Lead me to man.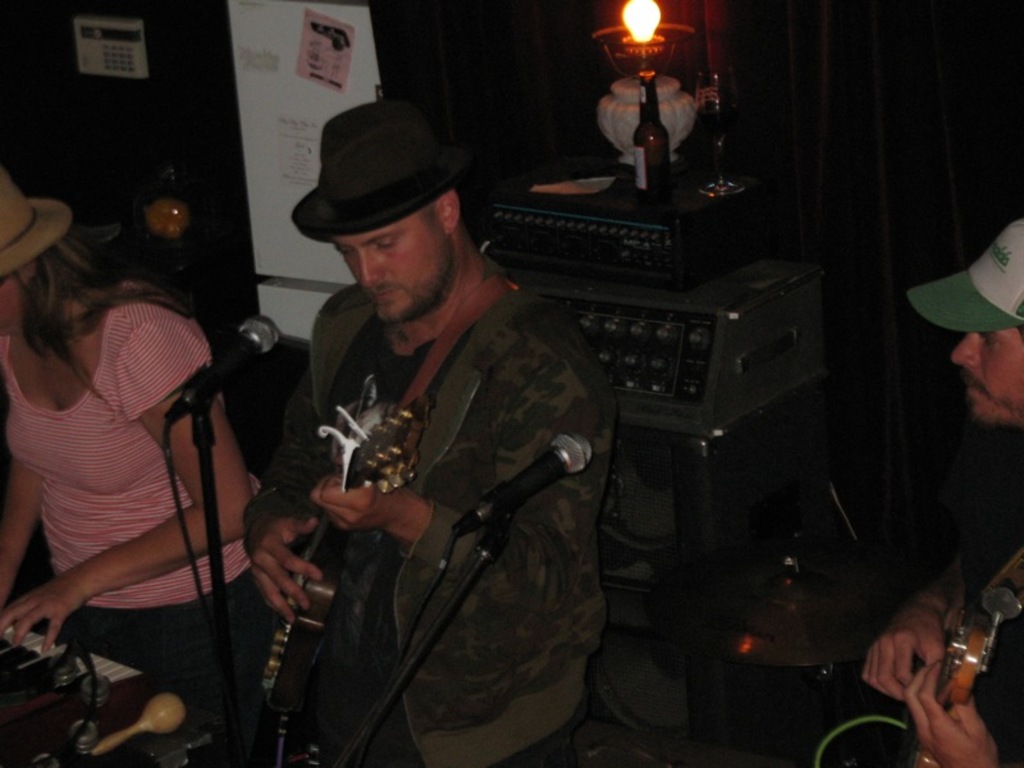
Lead to bbox(737, 206, 1023, 767).
